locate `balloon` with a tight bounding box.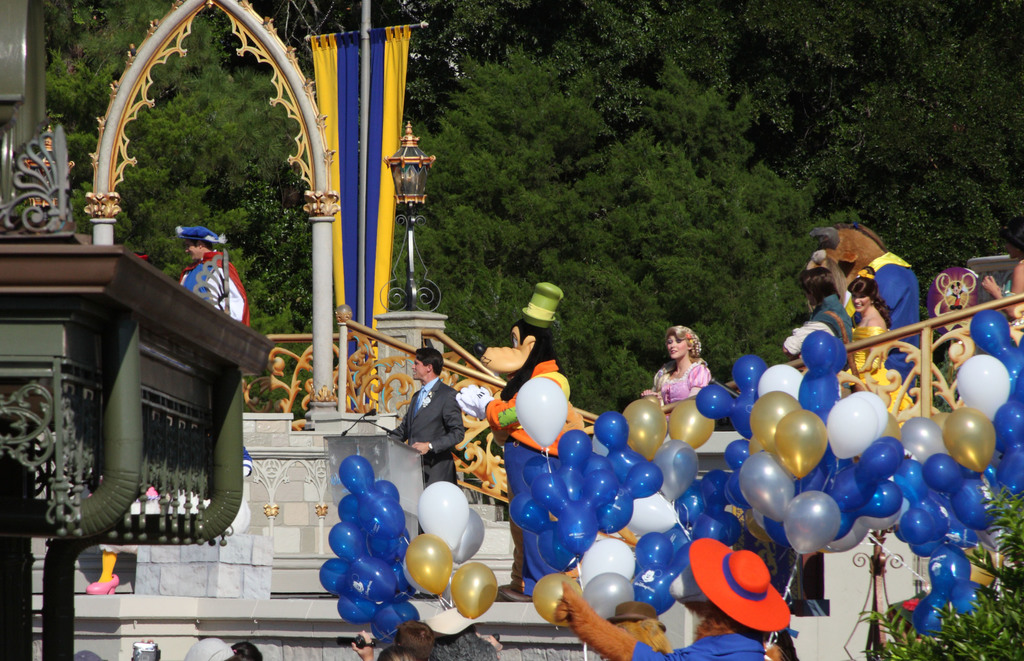
624, 393, 666, 462.
